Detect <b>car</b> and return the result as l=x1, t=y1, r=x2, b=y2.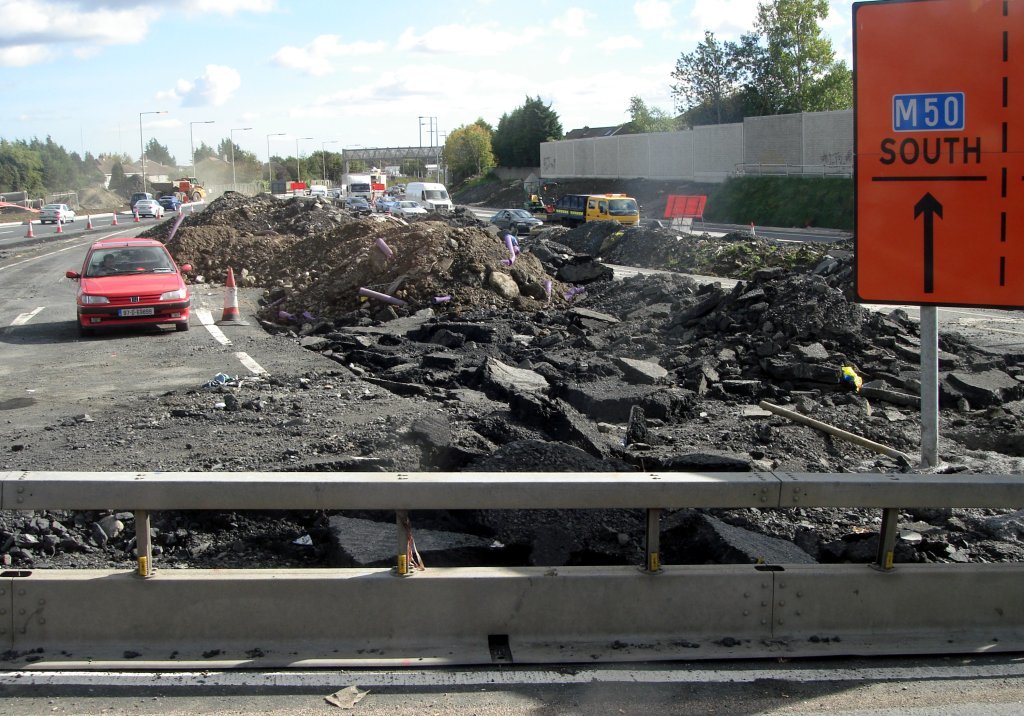
l=66, t=237, r=191, b=332.
